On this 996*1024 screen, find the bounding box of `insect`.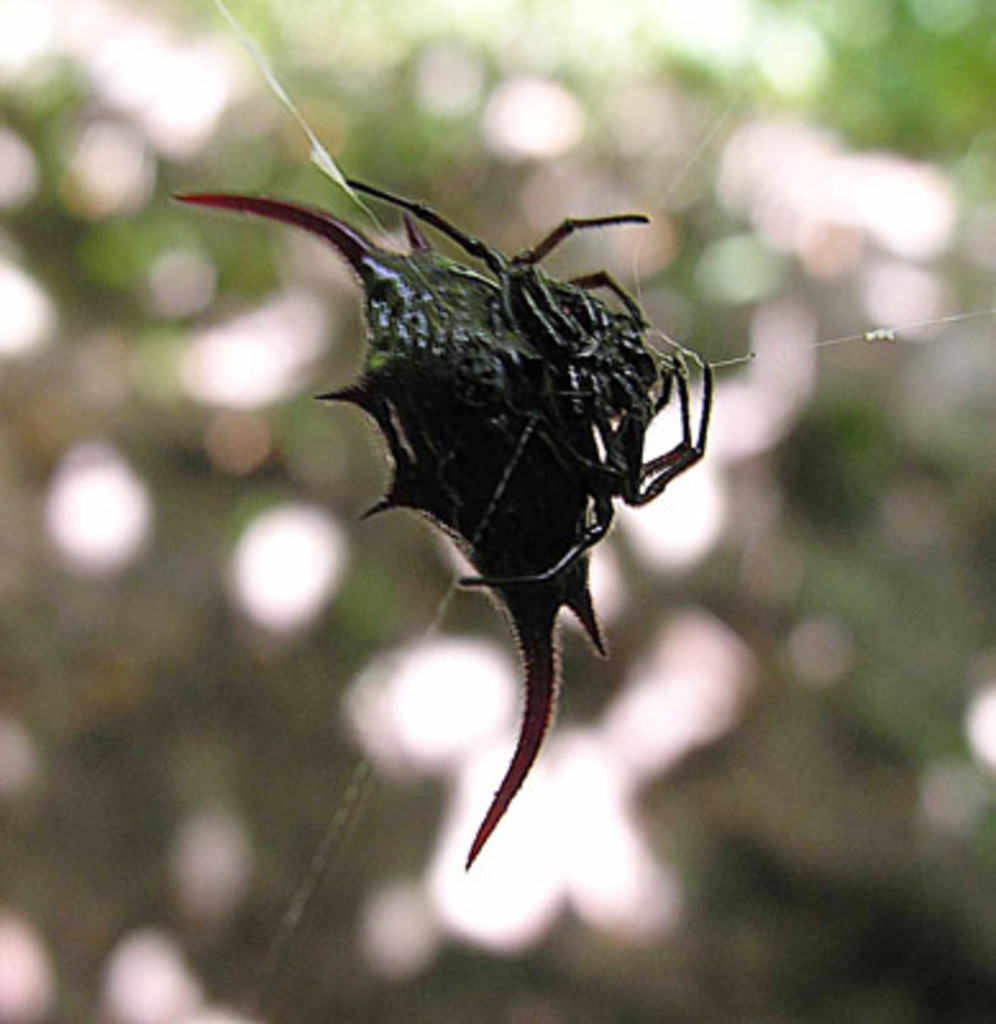
Bounding box: (x1=166, y1=184, x2=591, y2=878).
